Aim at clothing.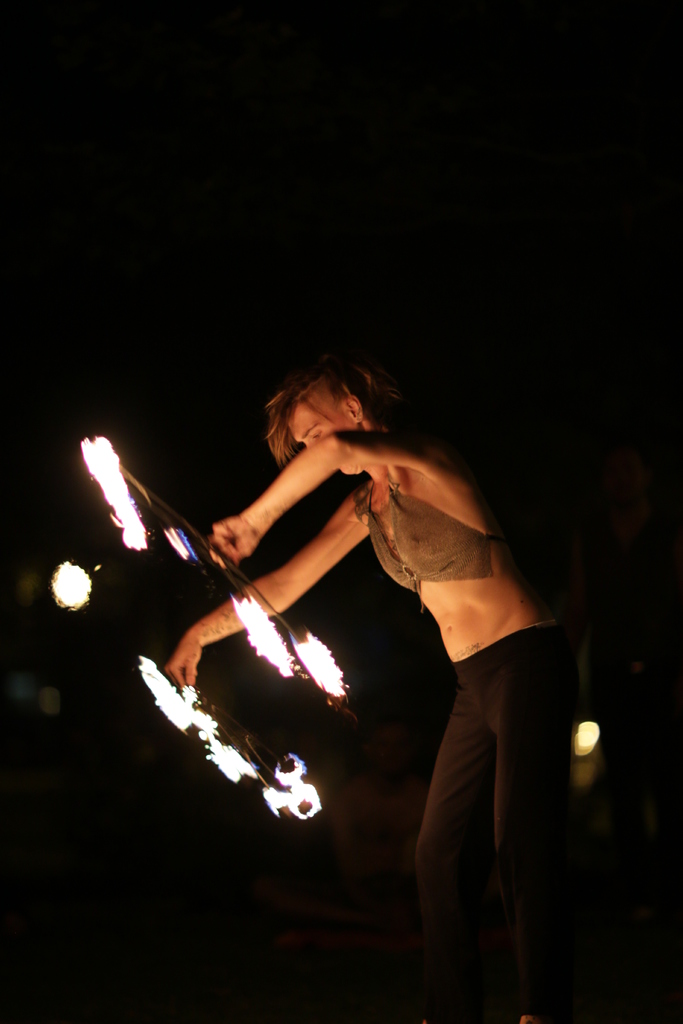
Aimed at crop(417, 623, 568, 1012).
